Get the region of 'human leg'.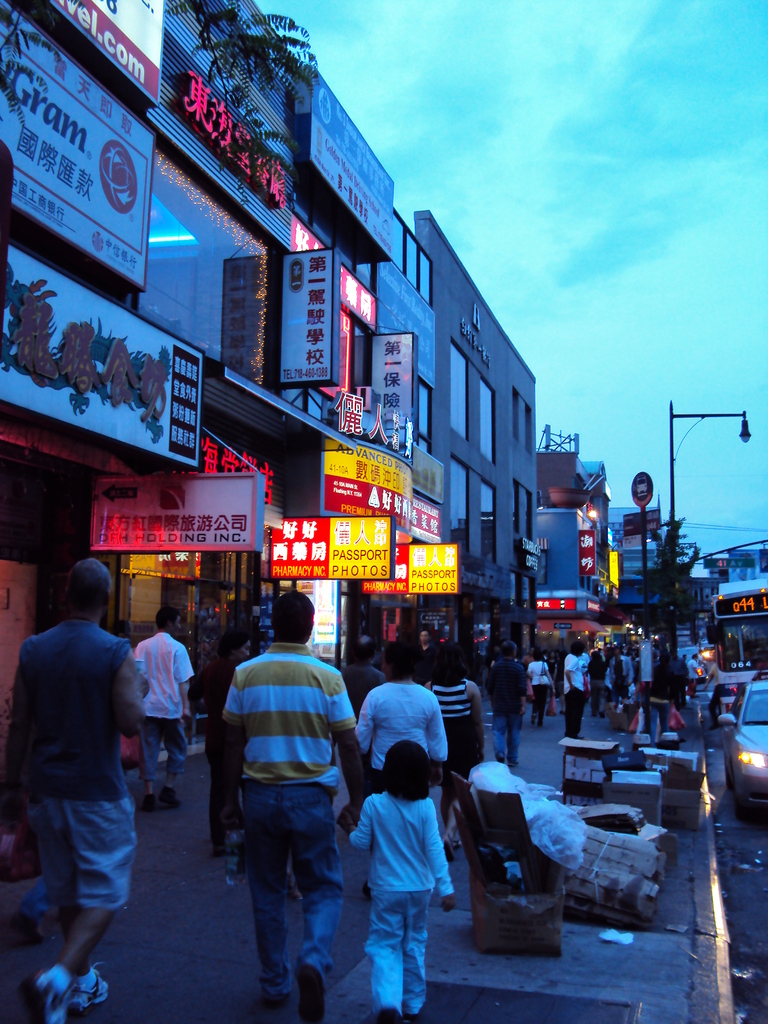
select_region(38, 797, 136, 1023).
